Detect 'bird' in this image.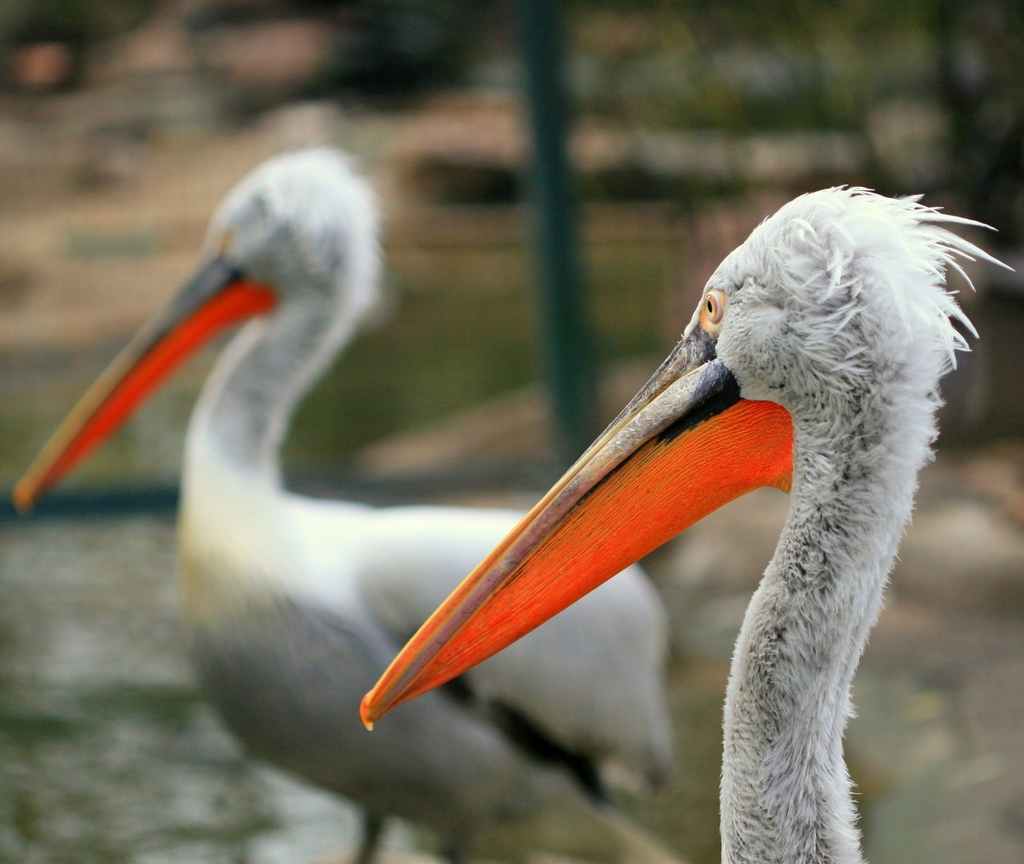
Detection: Rect(13, 142, 679, 863).
